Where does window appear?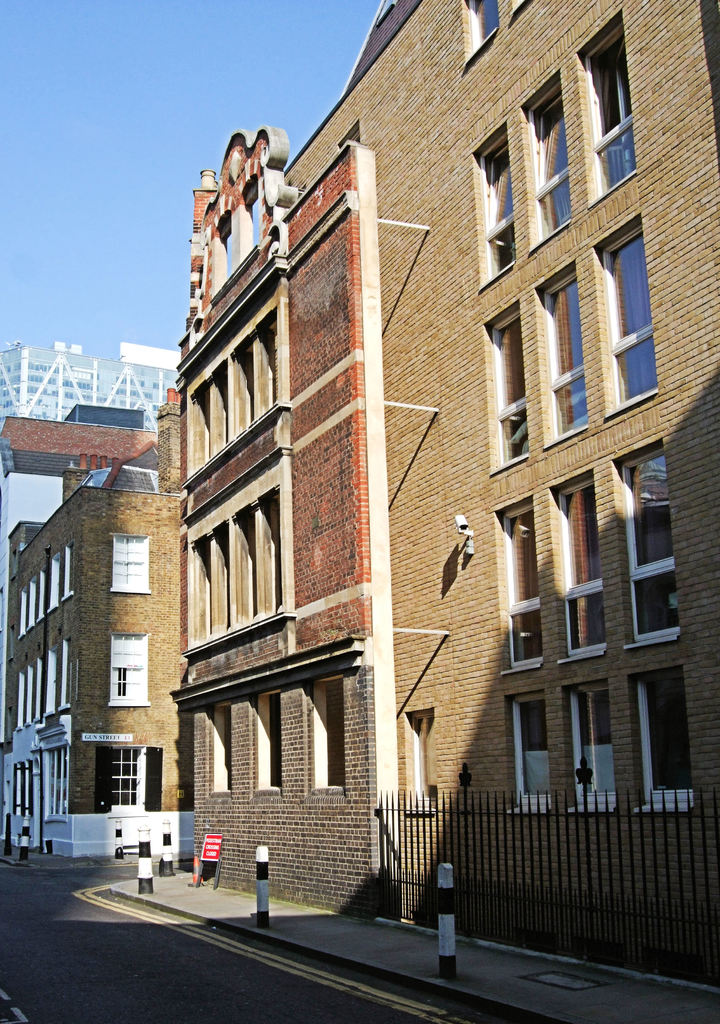
Appears at locate(543, 265, 598, 433).
